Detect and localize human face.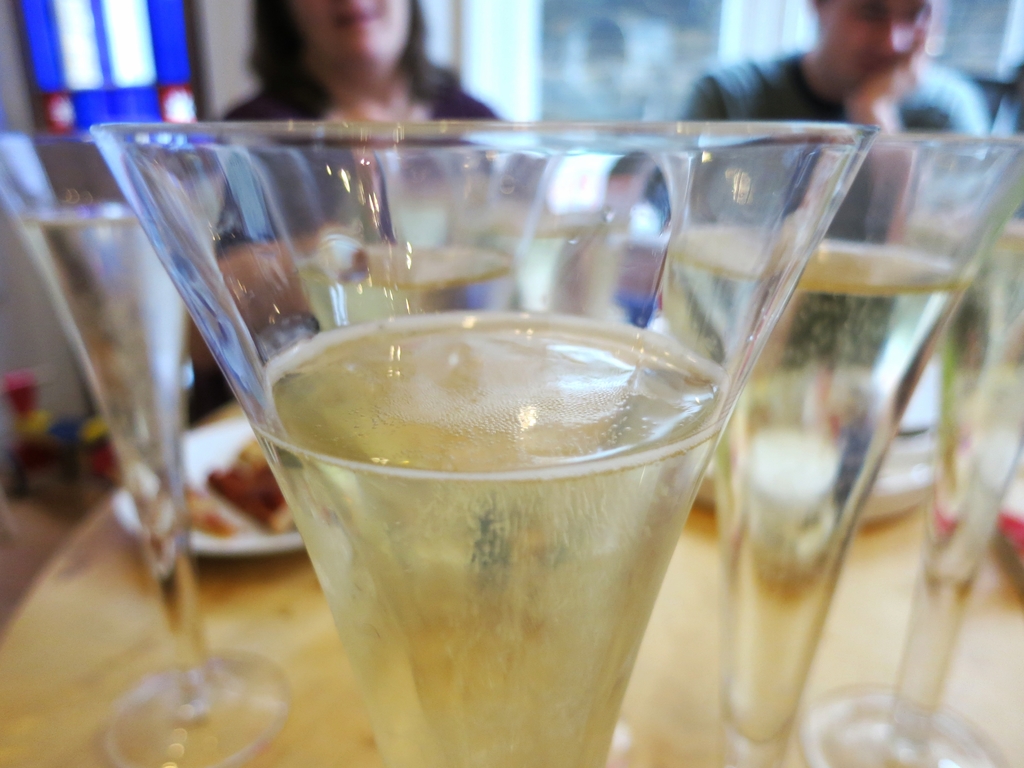
Localized at region(822, 0, 932, 94).
